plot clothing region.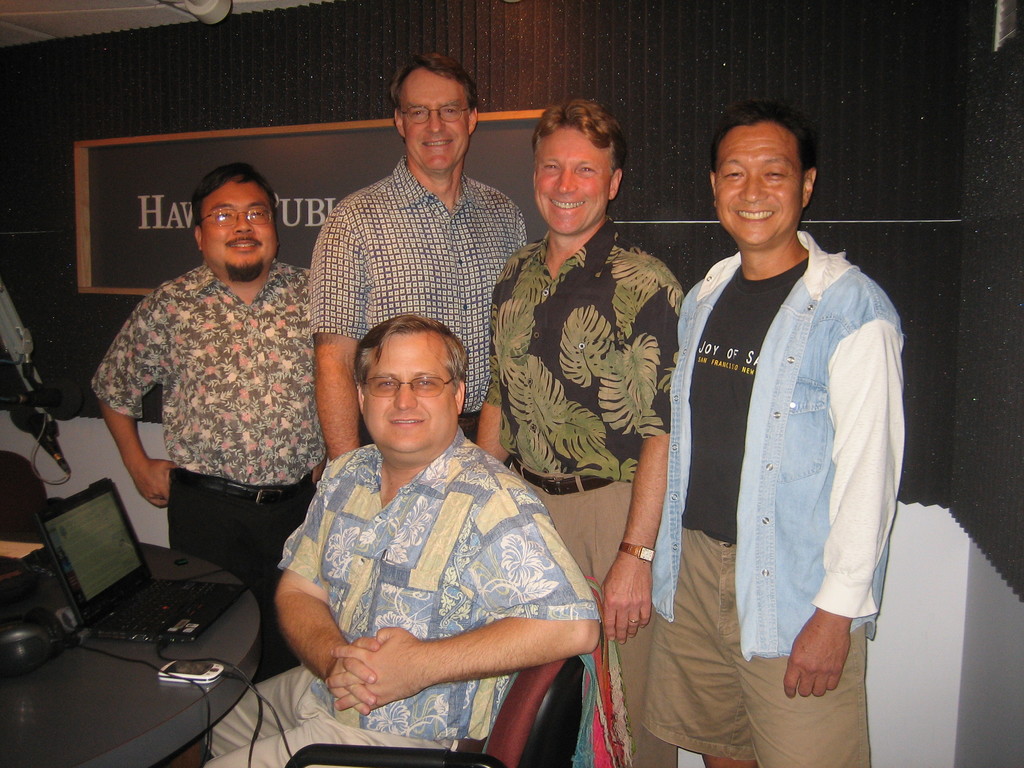
Plotted at (left=191, top=429, right=595, bottom=767).
